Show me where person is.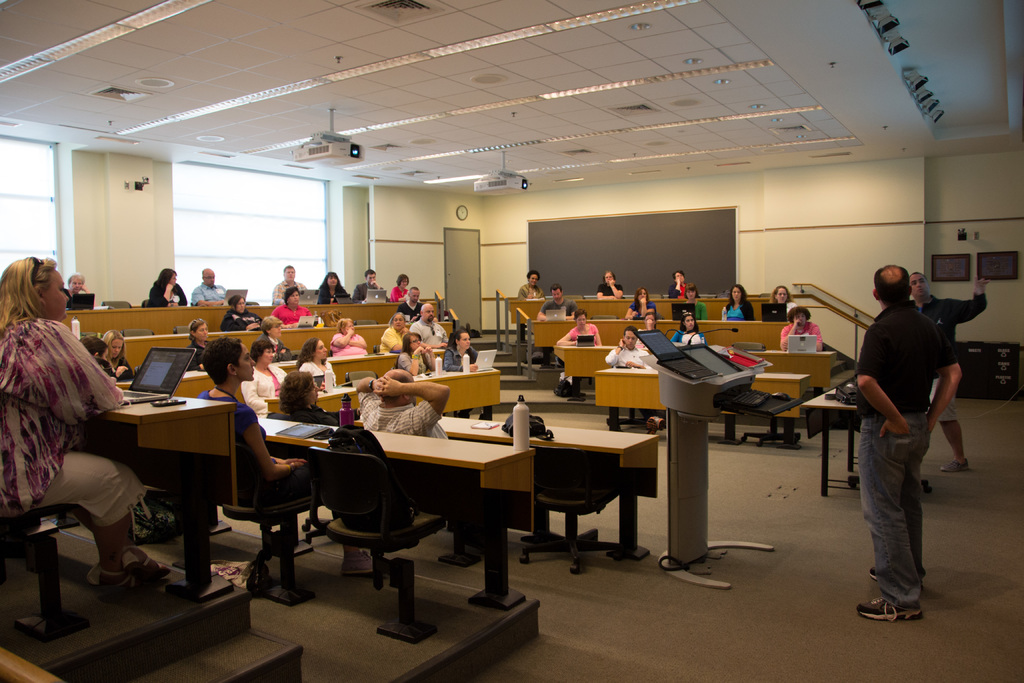
person is at l=392, t=330, r=438, b=377.
